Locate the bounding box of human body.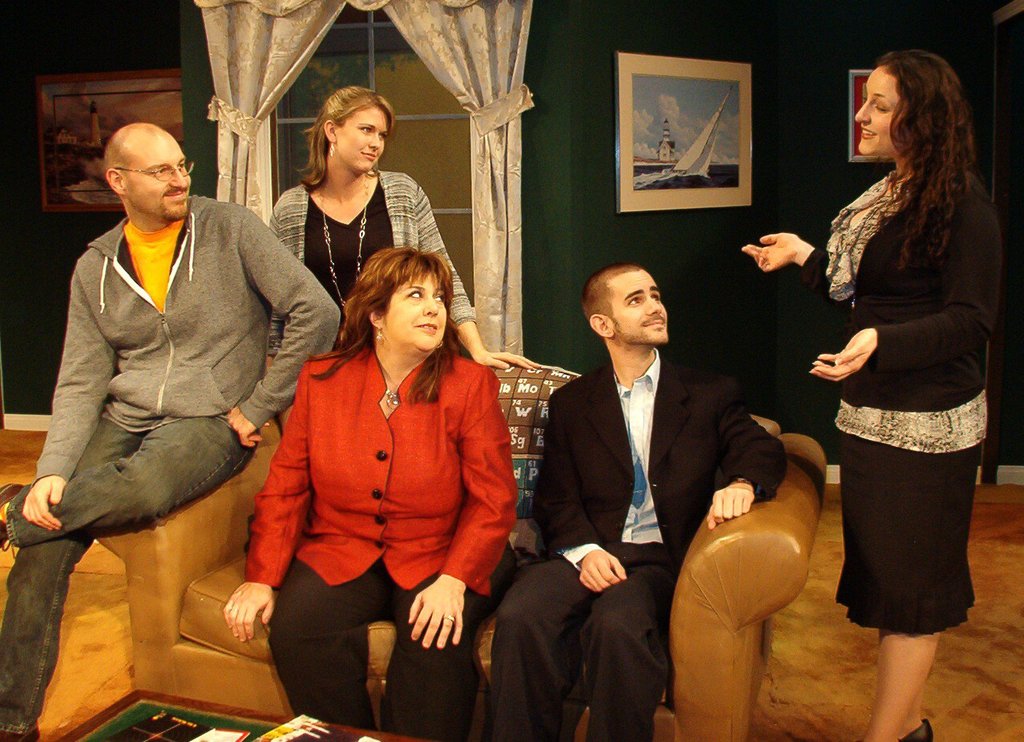
Bounding box: <bbox>270, 85, 543, 427</bbox>.
